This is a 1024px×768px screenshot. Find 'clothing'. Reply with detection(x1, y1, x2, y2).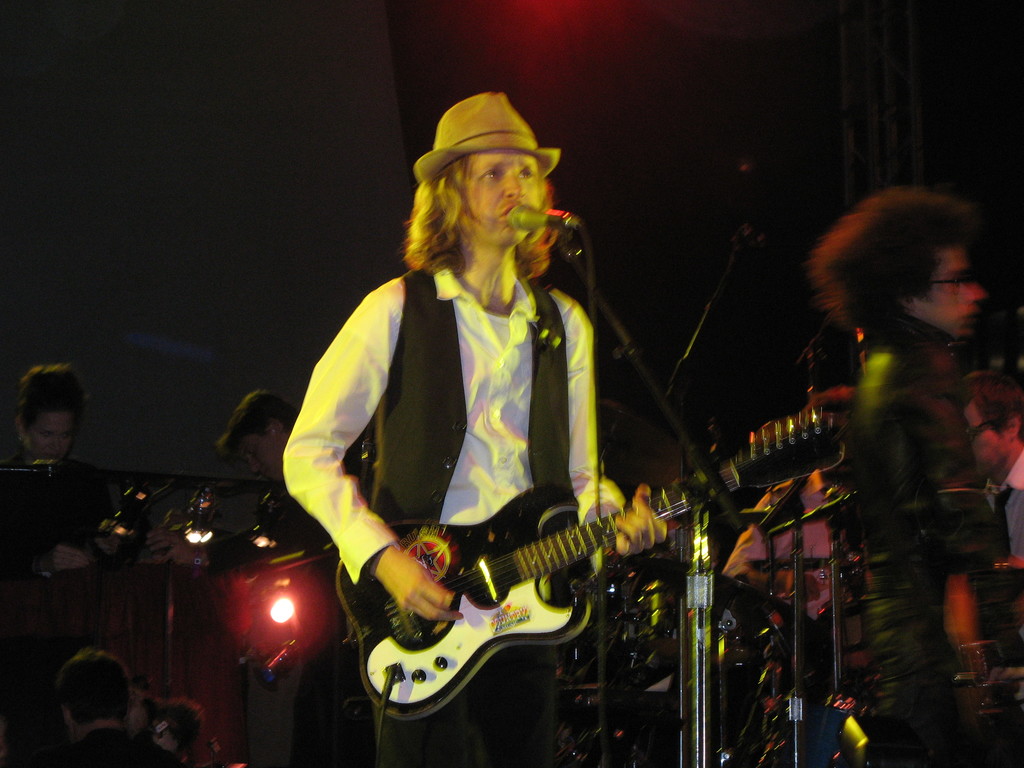
detection(863, 340, 989, 767).
